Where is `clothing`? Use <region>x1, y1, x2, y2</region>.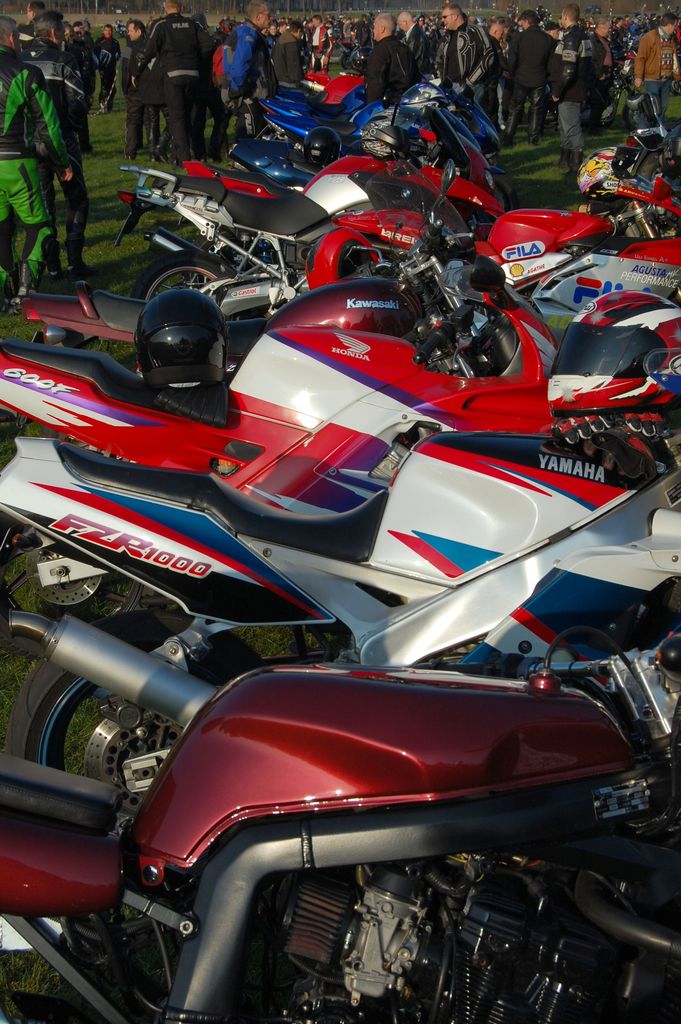
<region>427, 20, 497, 100</region>.
